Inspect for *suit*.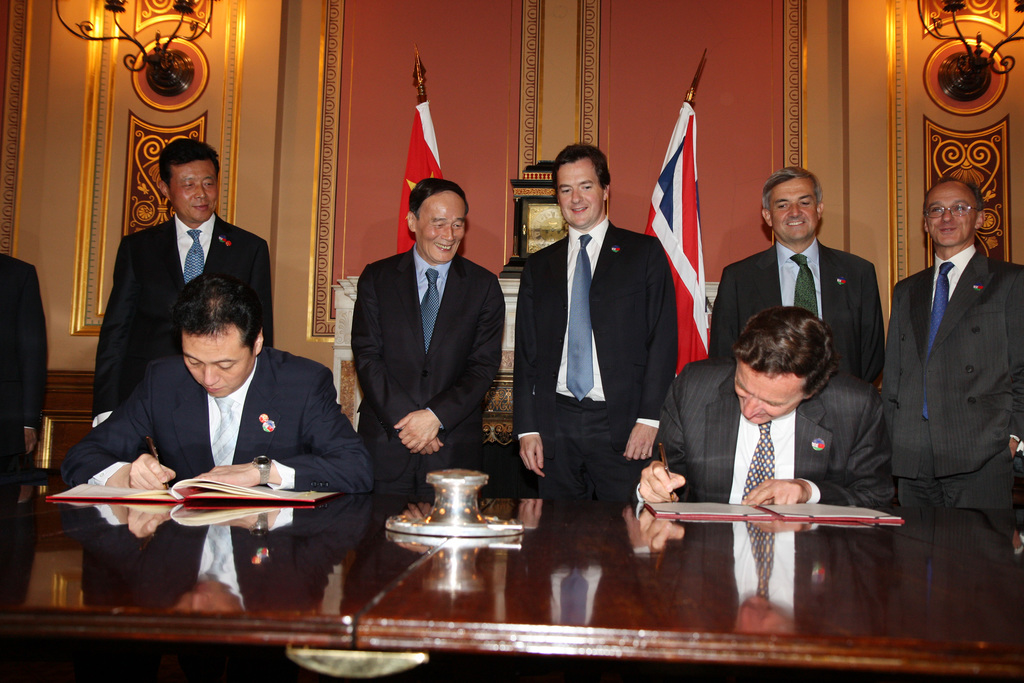
Inspection: select_region(63, 341, 370, 509).
